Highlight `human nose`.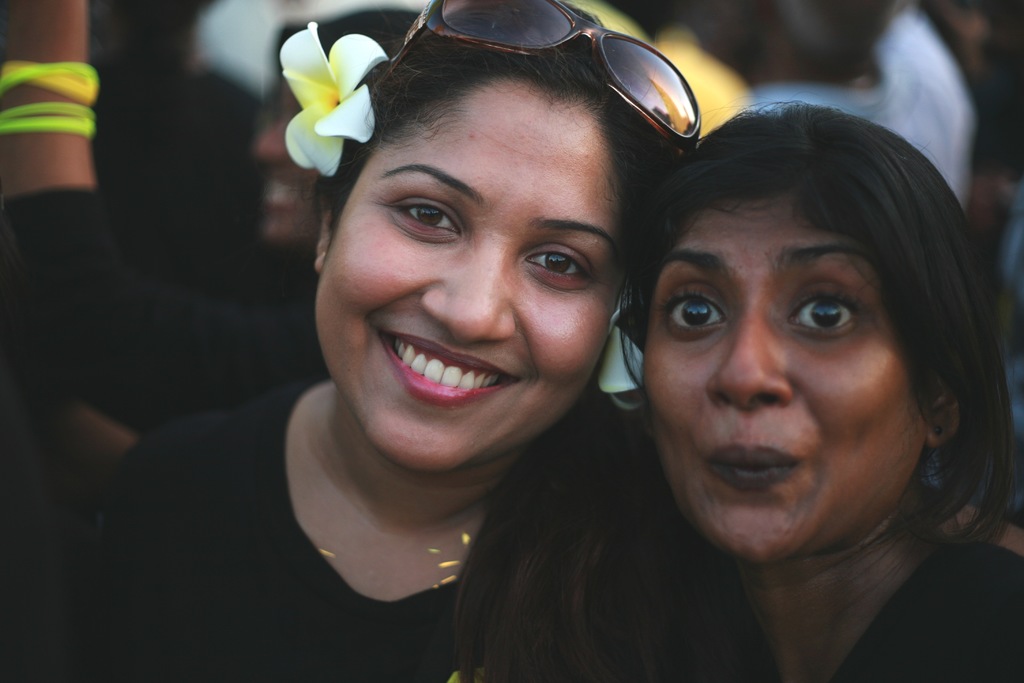
Highlighted region: select_region(425, 226, 520, 344).
